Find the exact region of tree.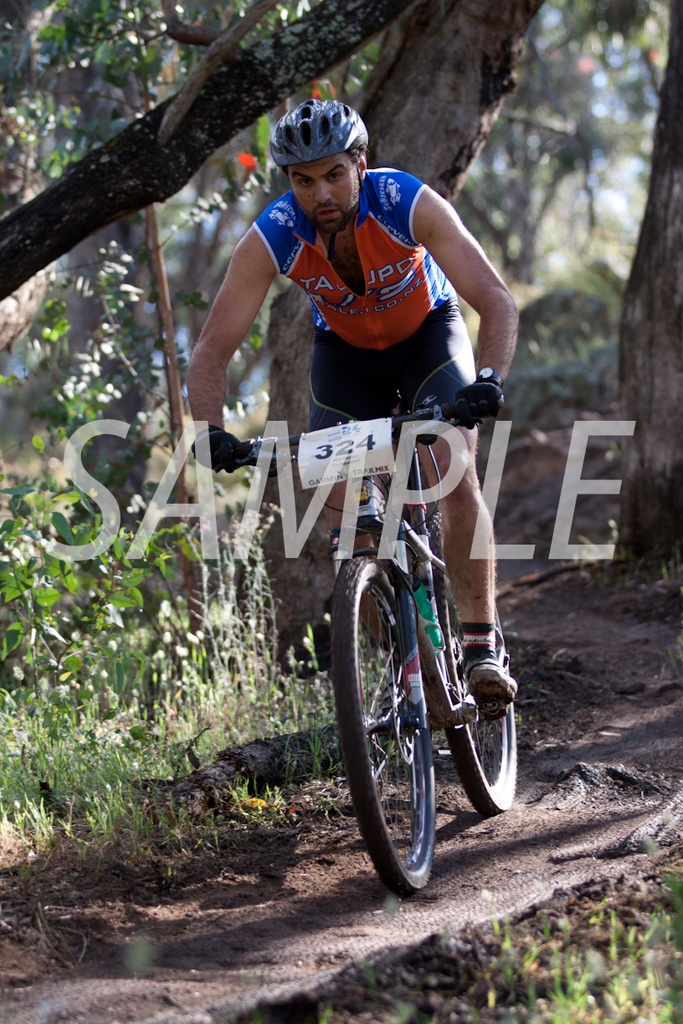
Exact region: Rect(618, 0, 682, 568).
